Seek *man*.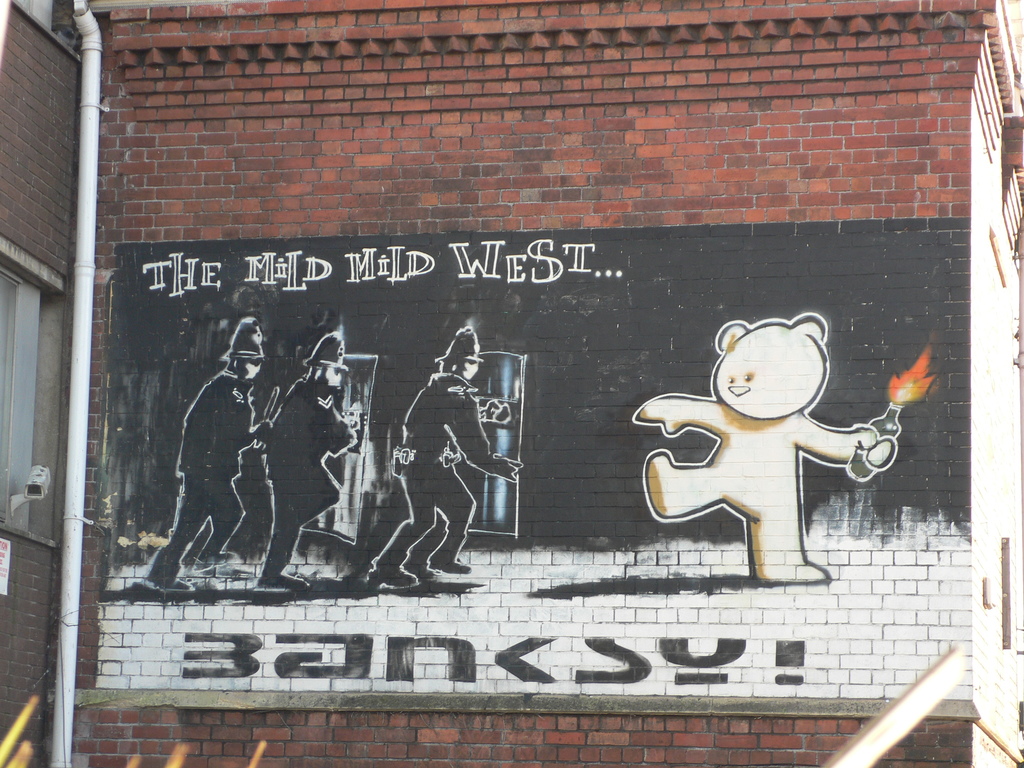
<bbox>396, 314, 504, 603</bbox>.
